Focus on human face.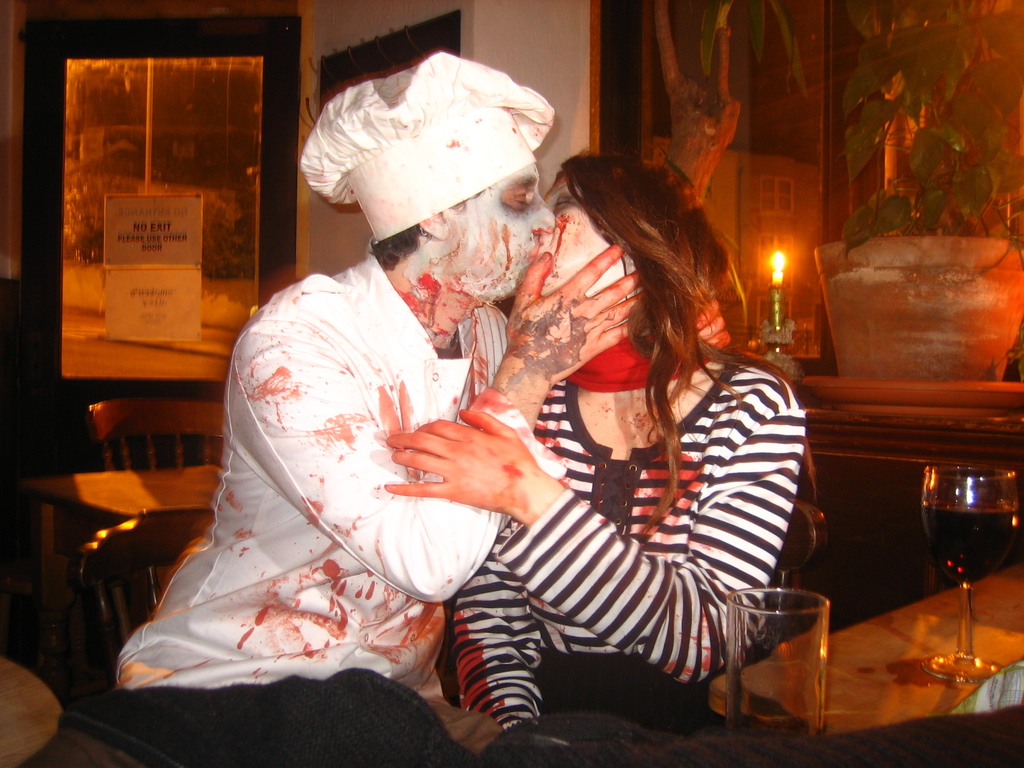
Focused at pyautogui.locateOnScreen(538, 173, 644, 303).
